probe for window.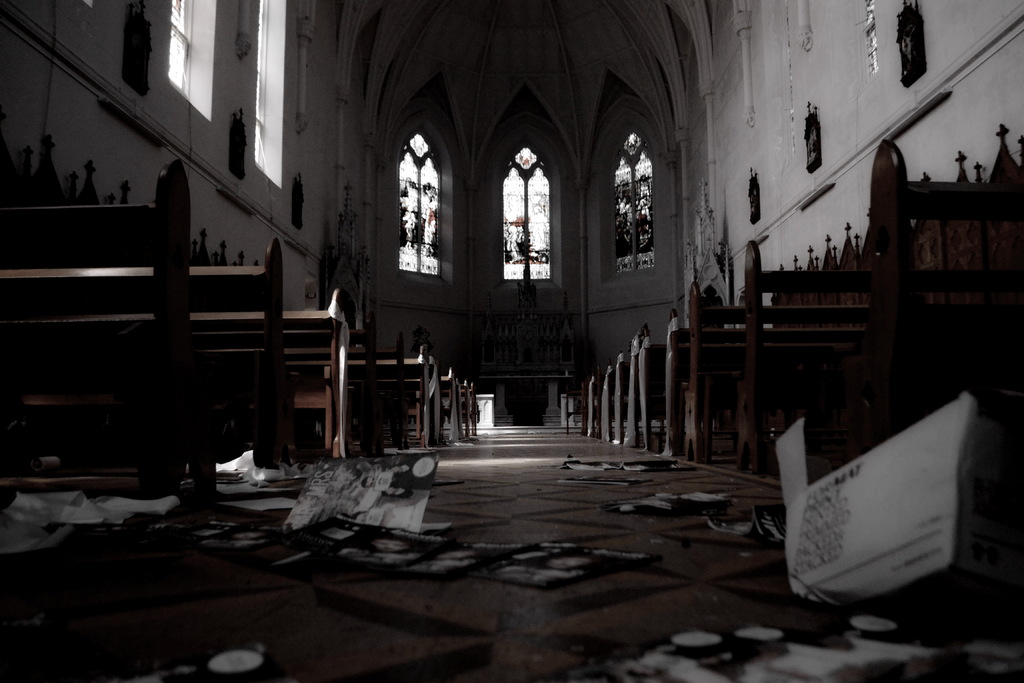
Probe result: bbox=(502, 142, 552, 283).
